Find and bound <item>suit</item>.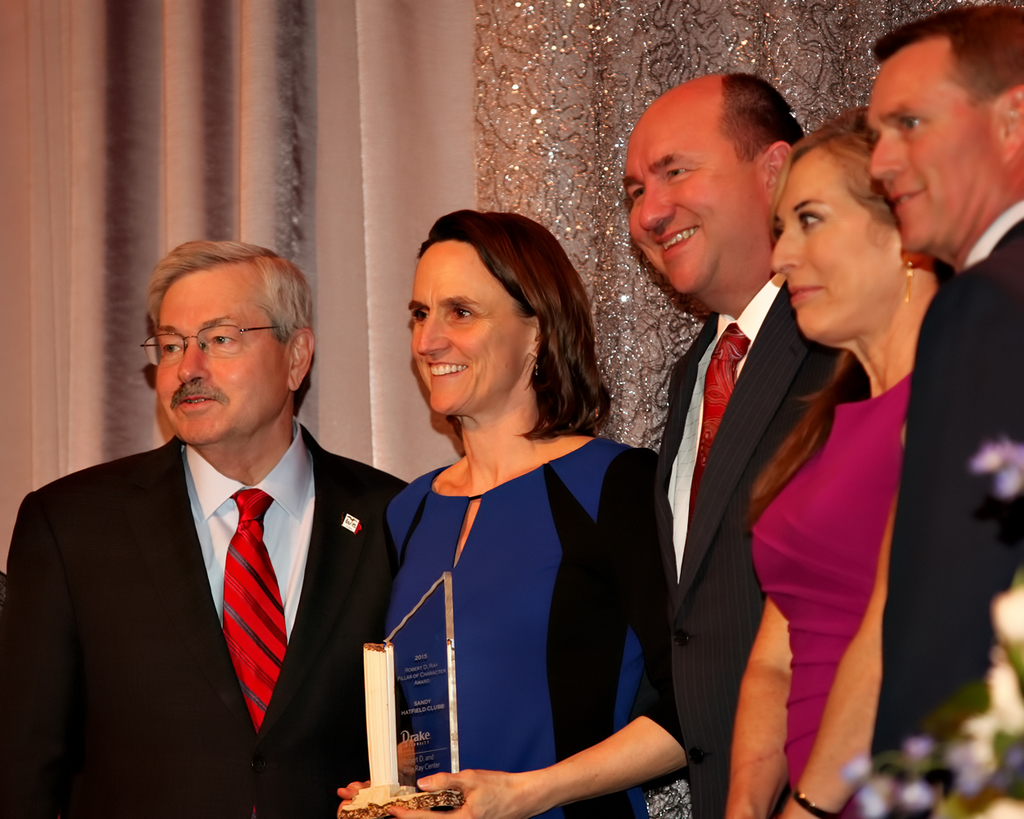
Bound: {"x1": 654, "y1": 273, "x2": 869, "y2": 818}.
